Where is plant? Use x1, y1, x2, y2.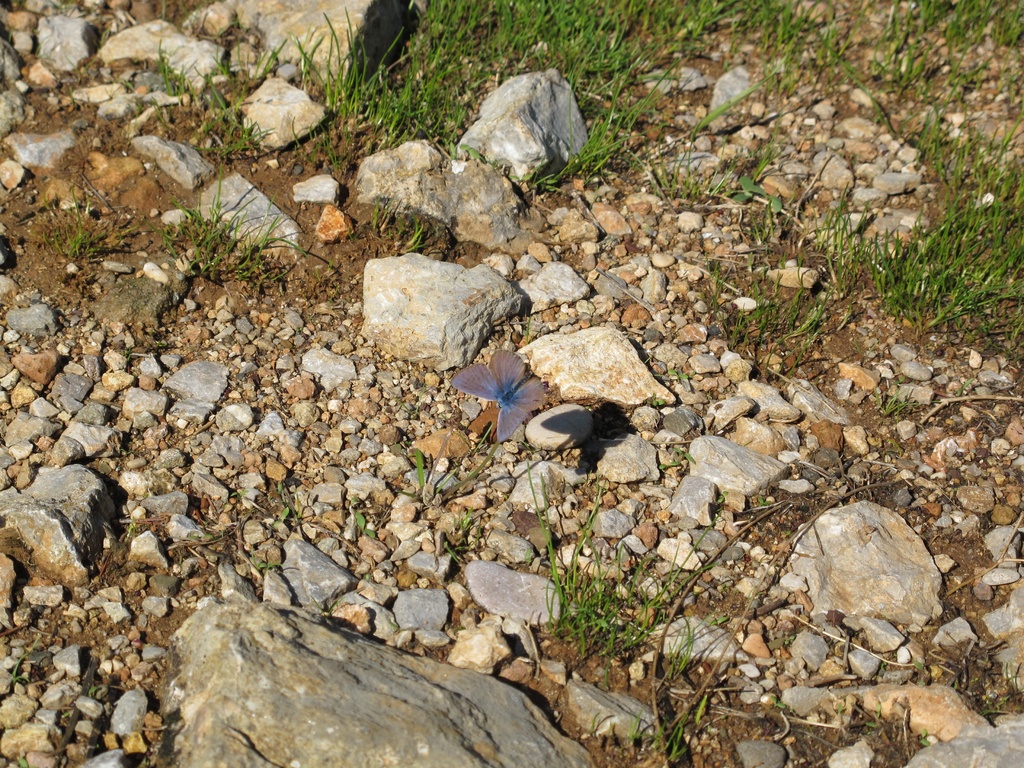
309, 593, 345, 616.
